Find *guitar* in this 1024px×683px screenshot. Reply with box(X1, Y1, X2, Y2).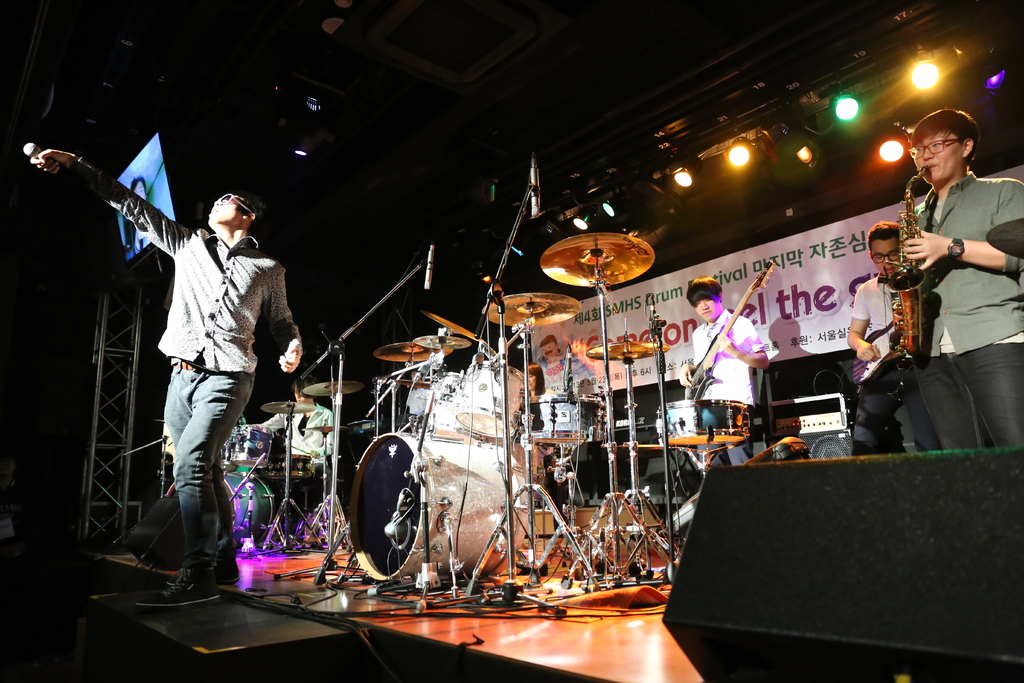
box(684, 258, 776, 402).
